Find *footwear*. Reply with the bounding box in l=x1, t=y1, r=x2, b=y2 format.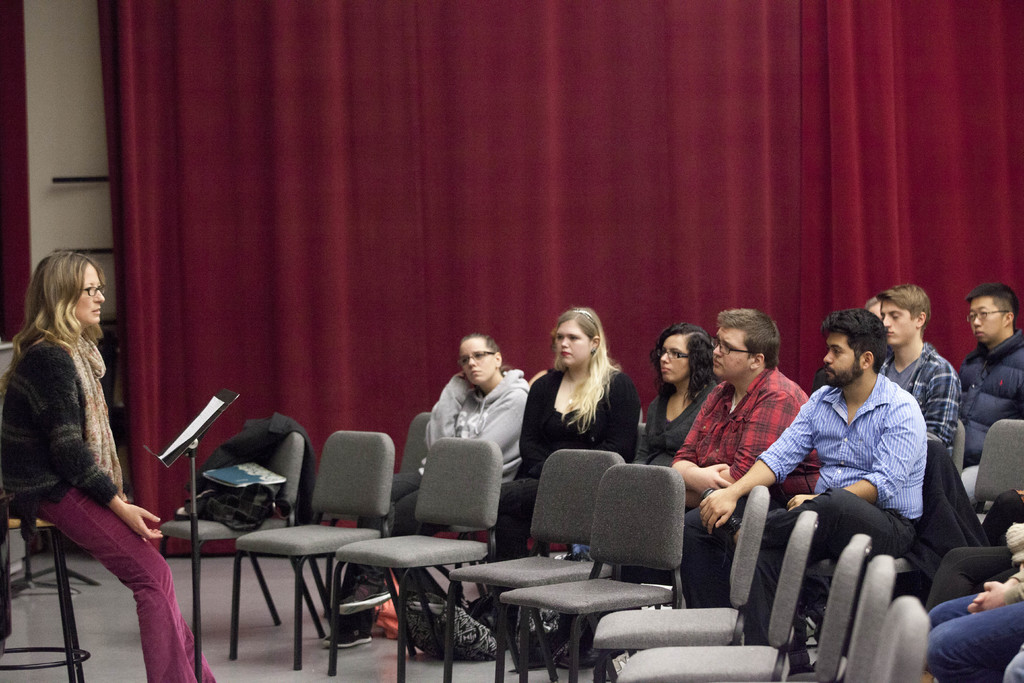
l=321, t=612, r=381, b=649.
